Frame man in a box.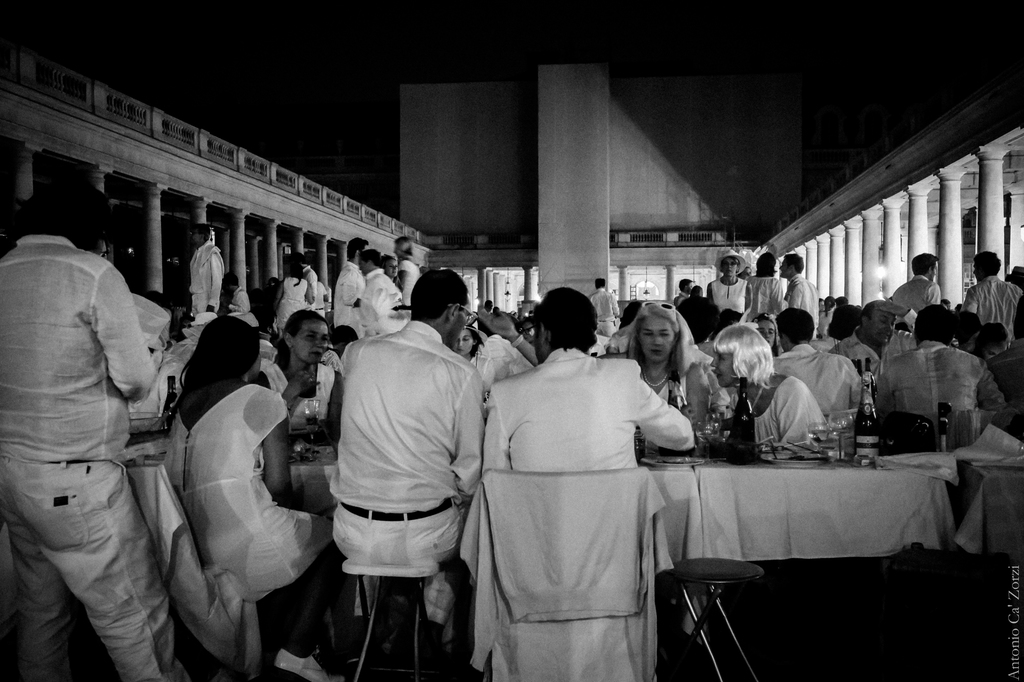
[330, 268, 480, 640].
